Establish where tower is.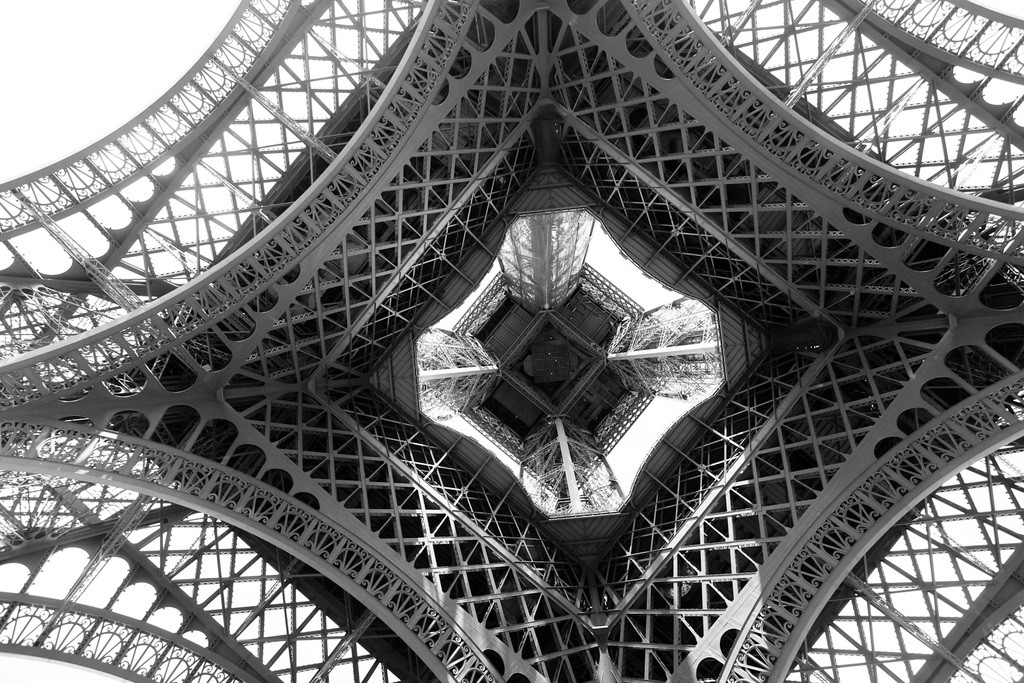
Established at <region>0, 0, 1023, 682</region>.
